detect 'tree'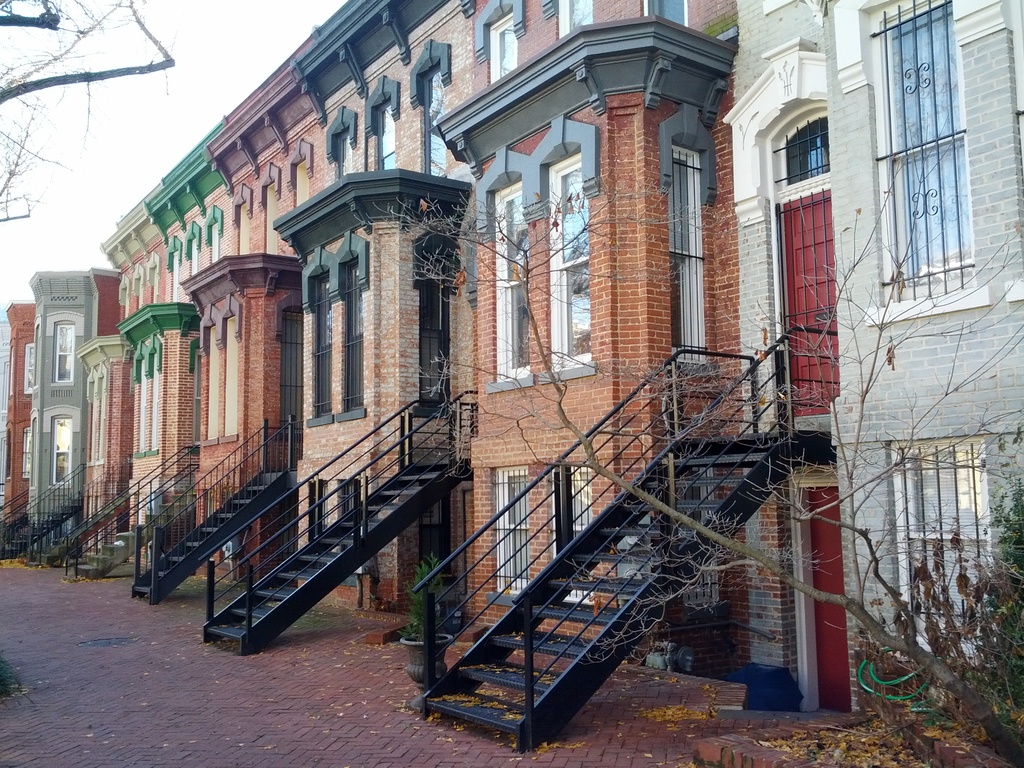
{"x1": 0, "y1": 0, "x2": 199, "y2": 219}
